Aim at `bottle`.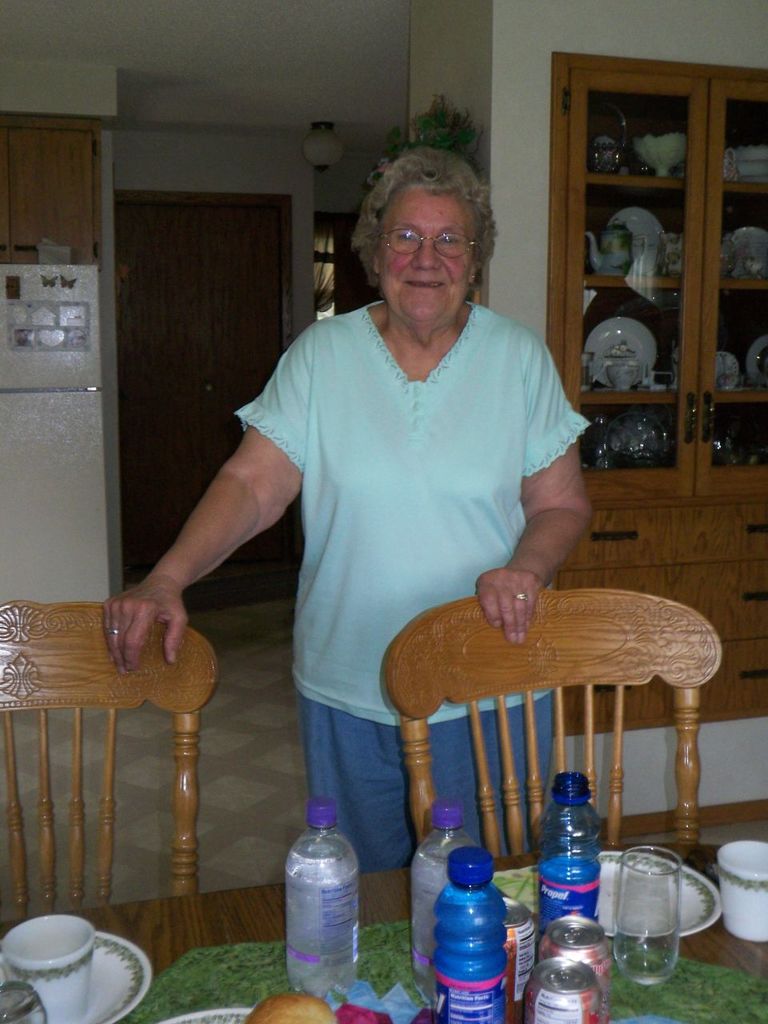
Aimed at 522:767:606:931.
